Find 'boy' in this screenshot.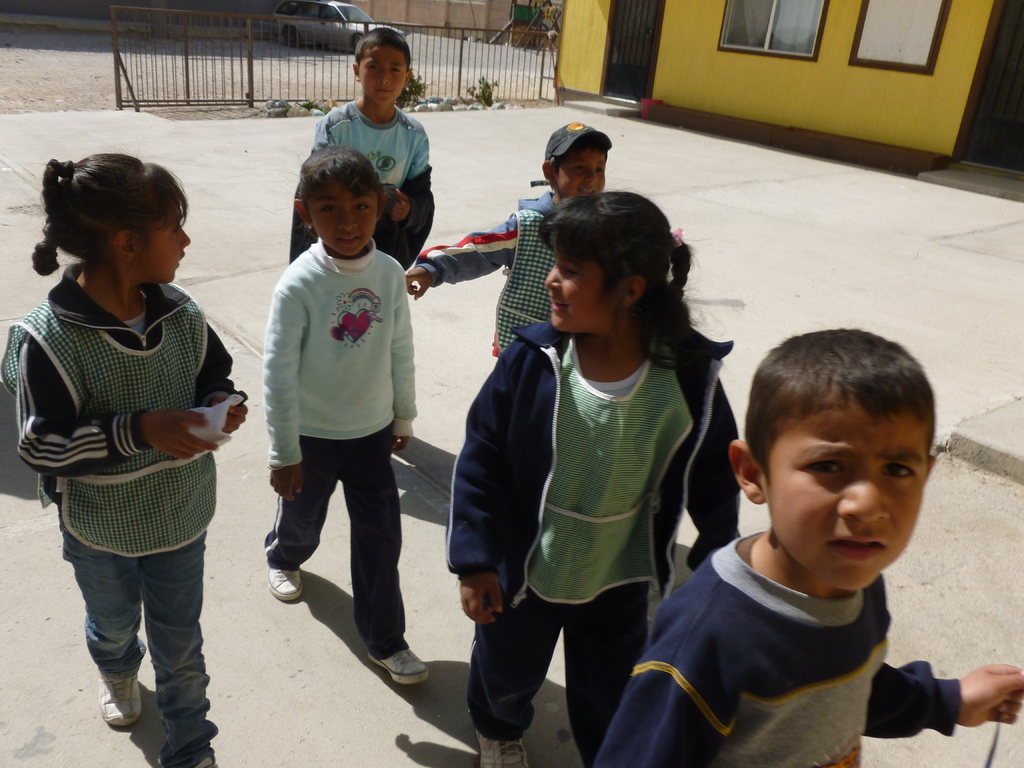
The bounding box for 'boy' is crop(404, 120, 611, 365).
